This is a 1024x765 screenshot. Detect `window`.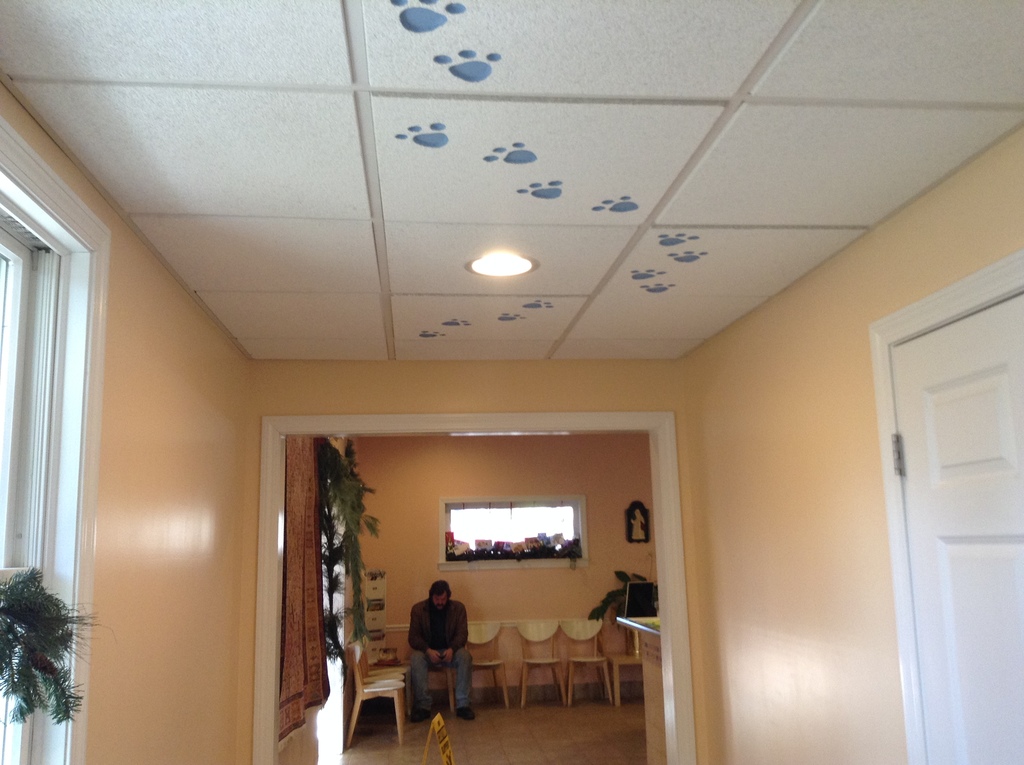
437, 493, 595, 569.
